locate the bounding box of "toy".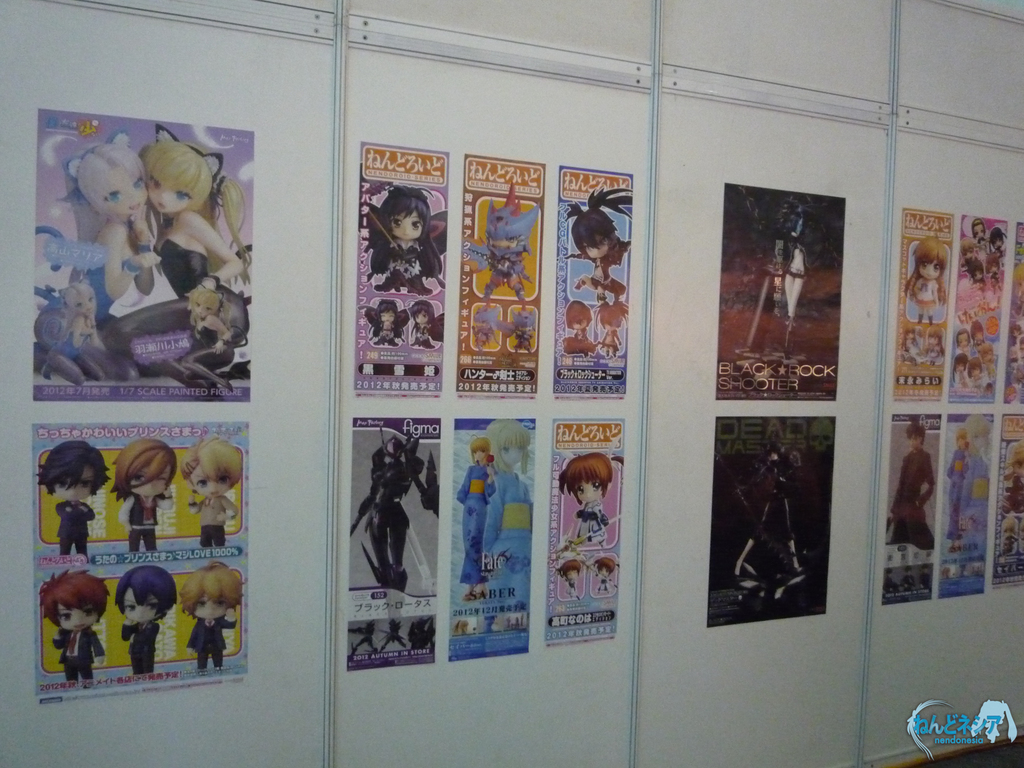
Bounding box: (x1=457, y1=177, x2=541, y2=304).
